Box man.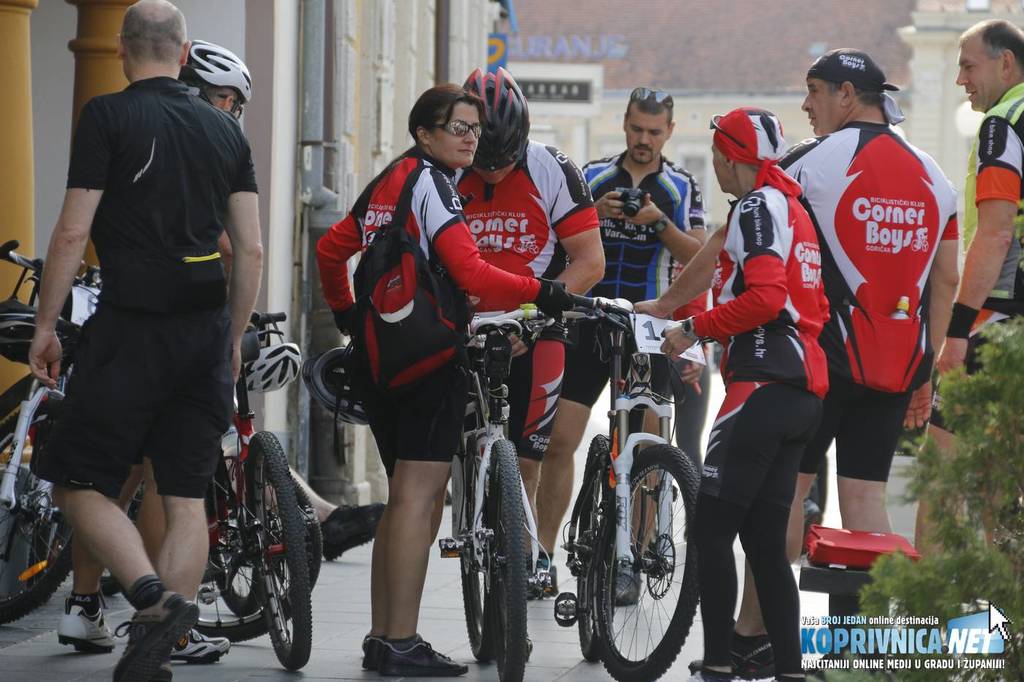
(x1=447, y1=64, x2=605, y2=662).
